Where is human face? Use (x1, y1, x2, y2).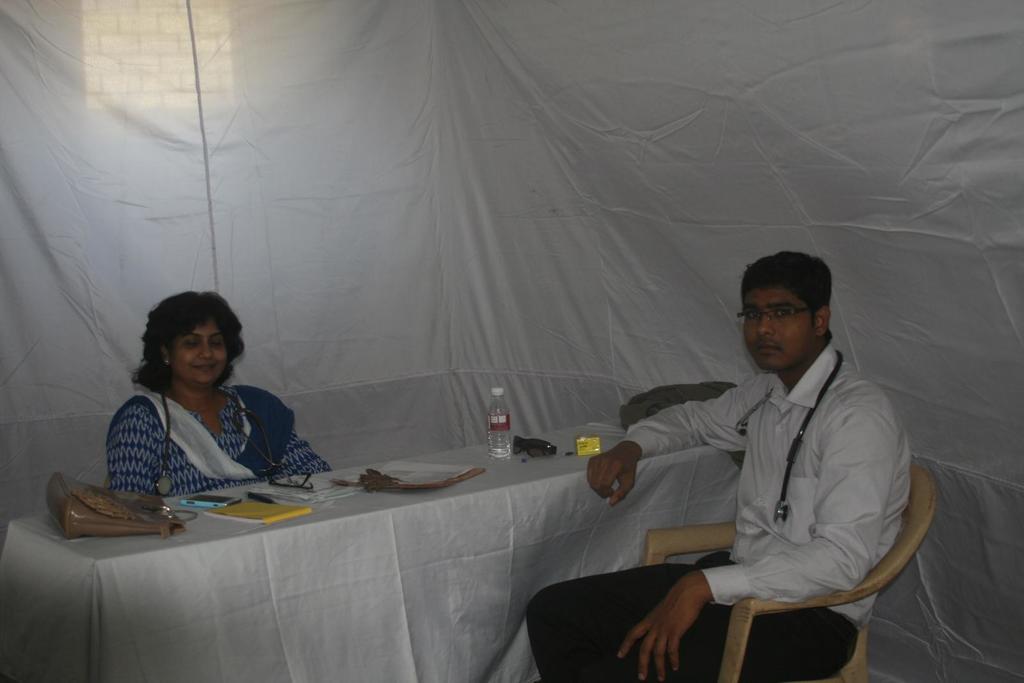
(171, 319, 228, 383).
